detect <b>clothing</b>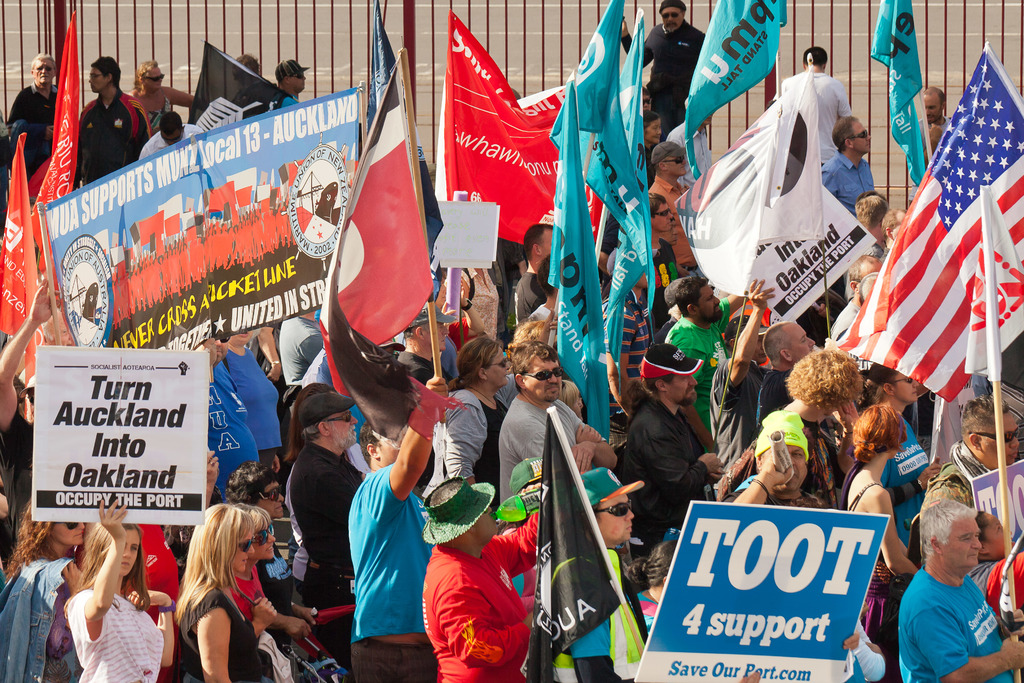
<region>0, 546, 72, 682</region>
